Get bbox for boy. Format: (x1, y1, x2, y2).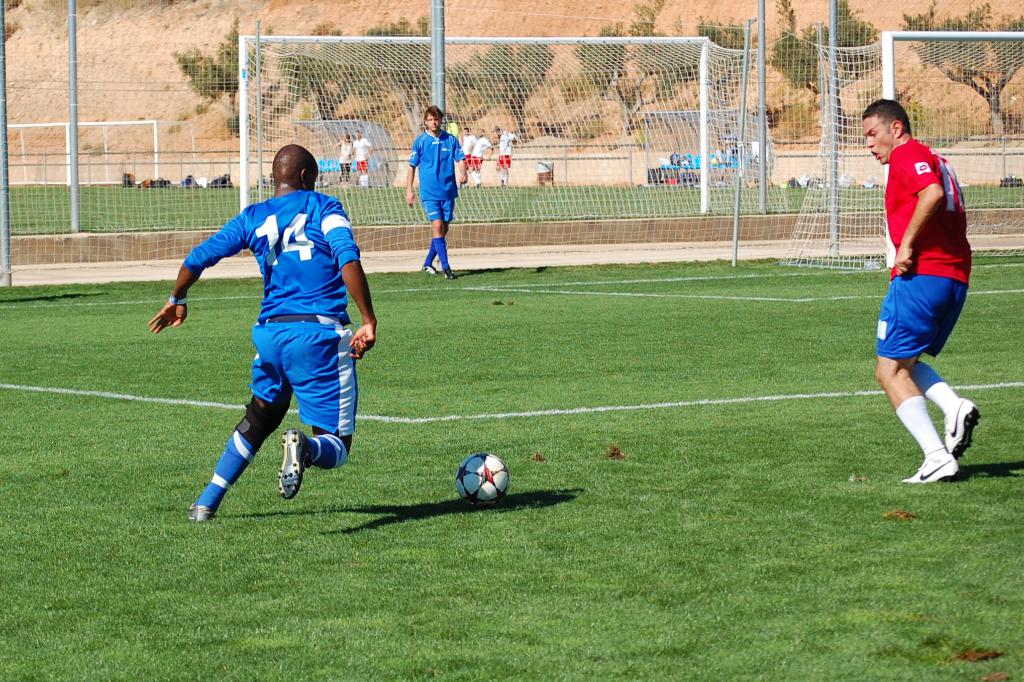
(349, 133, 377, 188).
